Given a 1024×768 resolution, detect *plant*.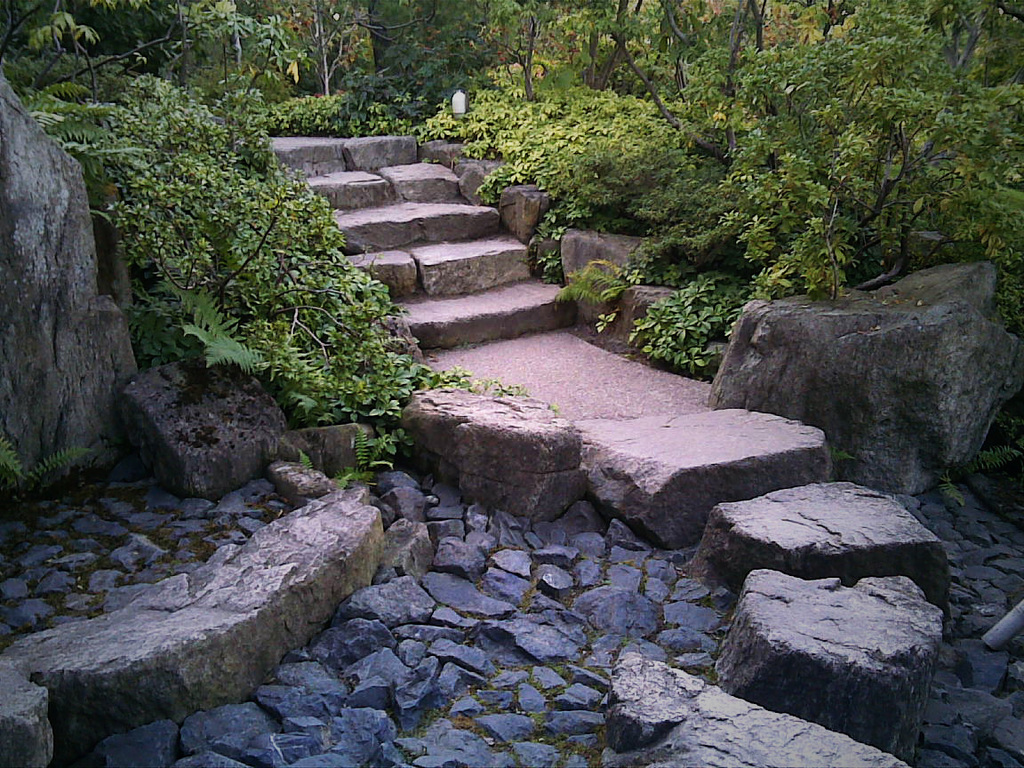
826/445/849/464.
